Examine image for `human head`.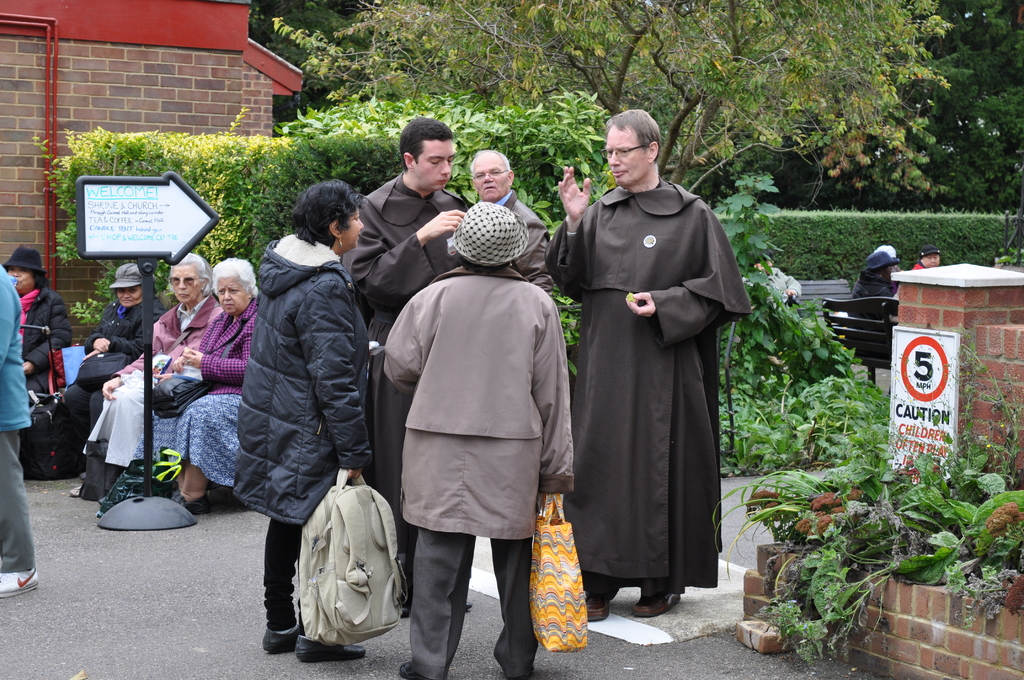
Examination result: crop(454, 202, 525, 273).
